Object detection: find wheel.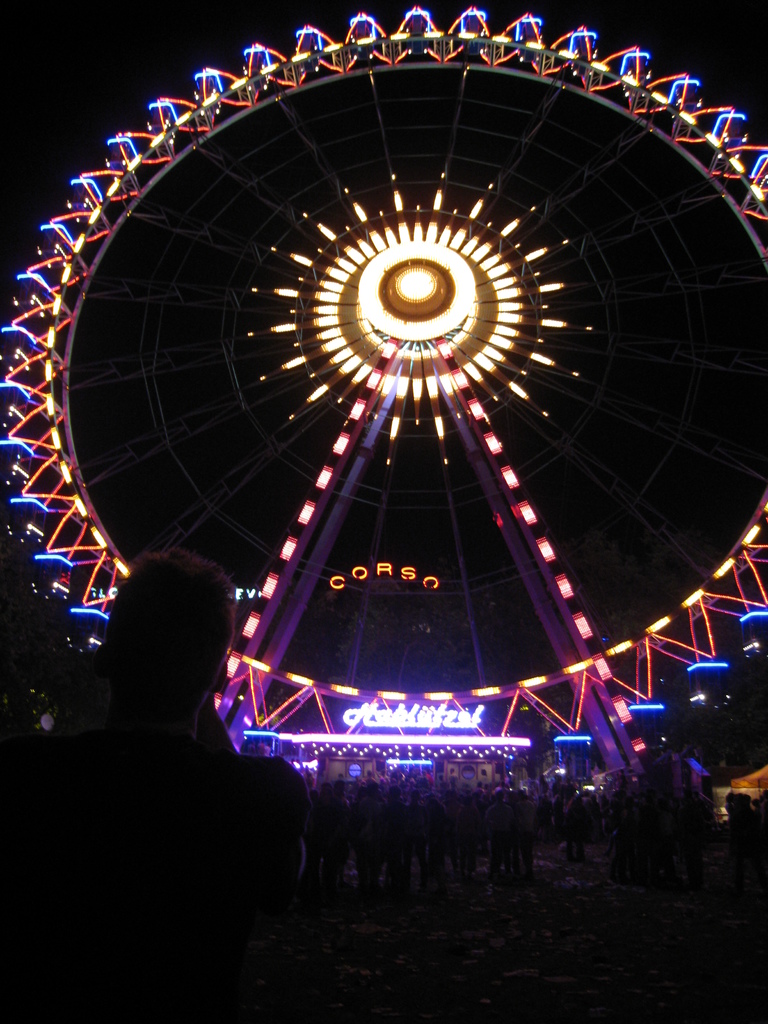
[left=89, top=0, right=737, bottom=784].
